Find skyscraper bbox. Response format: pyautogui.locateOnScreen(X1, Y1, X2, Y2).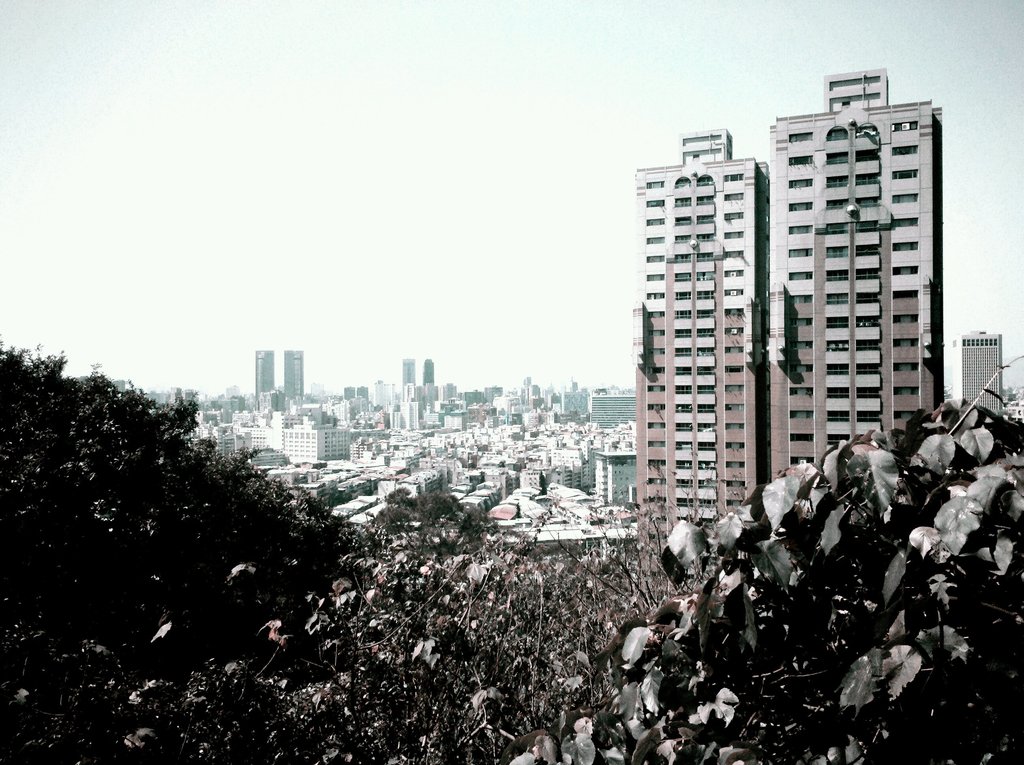
pyautogui.locateOnScreen(396, 353, 438, 386).
